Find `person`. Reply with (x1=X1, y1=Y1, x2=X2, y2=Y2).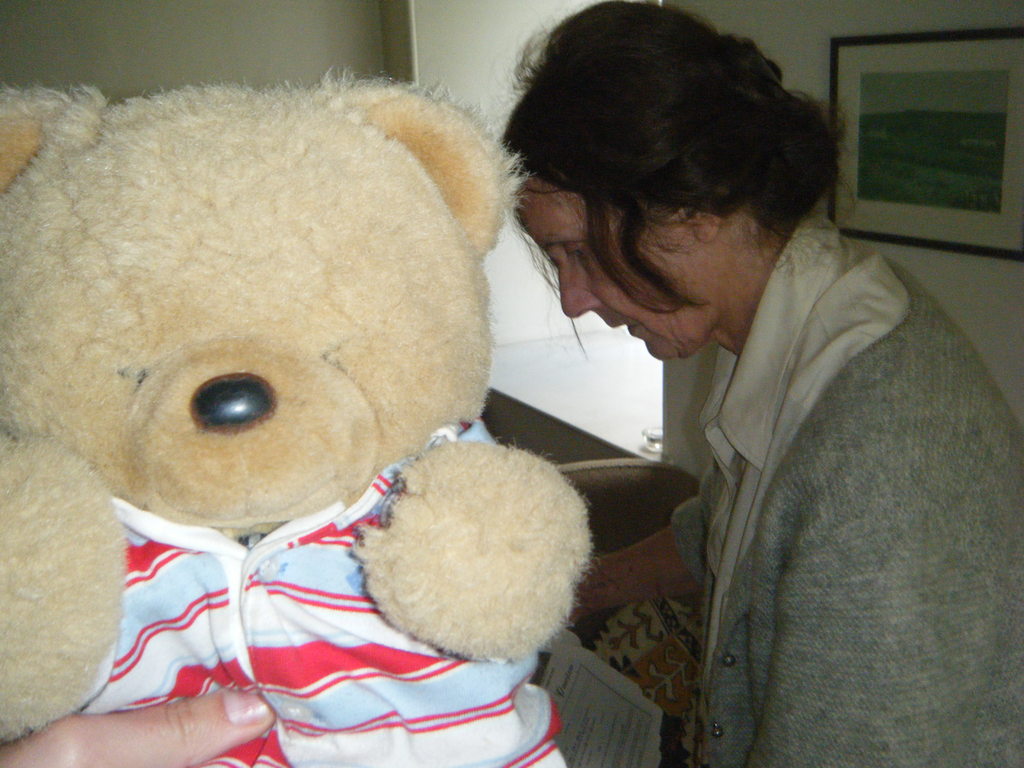
(x1=497, y1=13, x2=968, y2=755).
